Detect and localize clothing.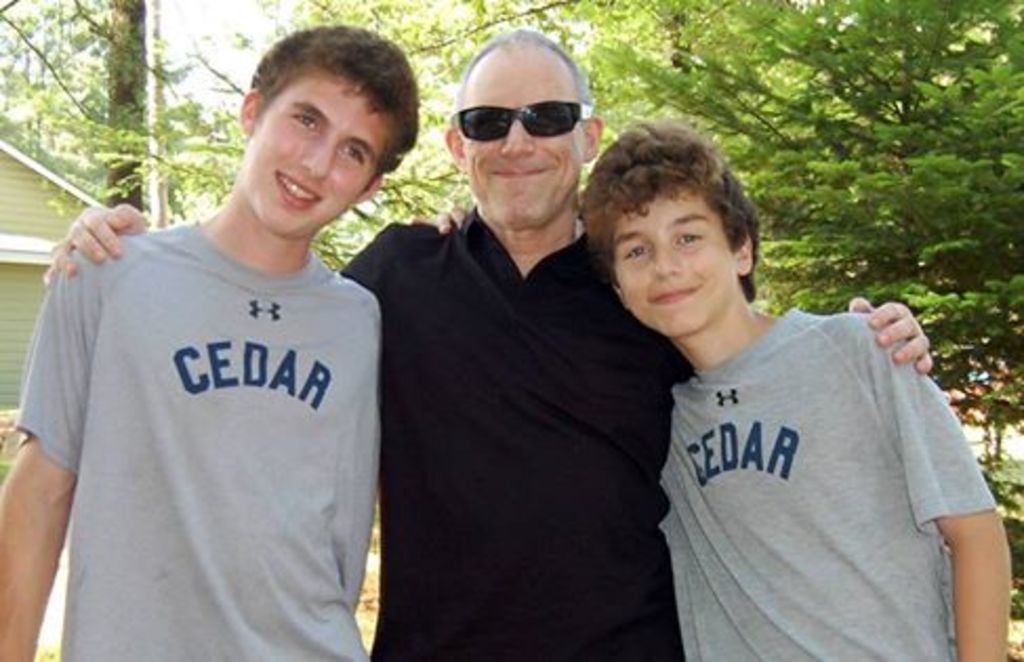
Localized at <bbox>11, 174, 402, 637</bbox>.
